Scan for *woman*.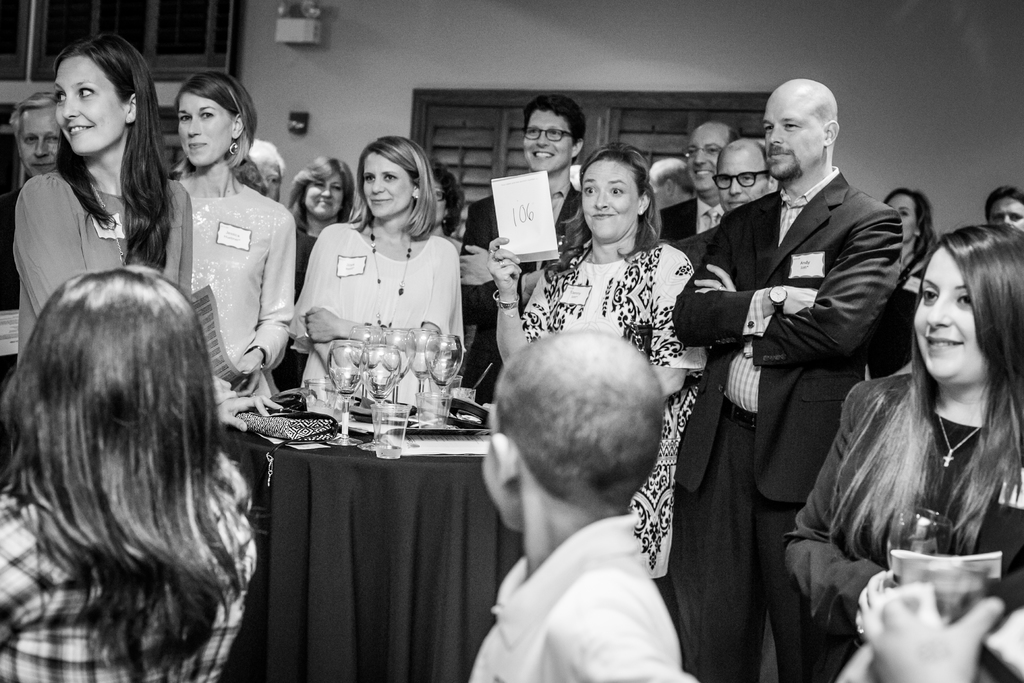
Scan result: (487,147,709,589).
